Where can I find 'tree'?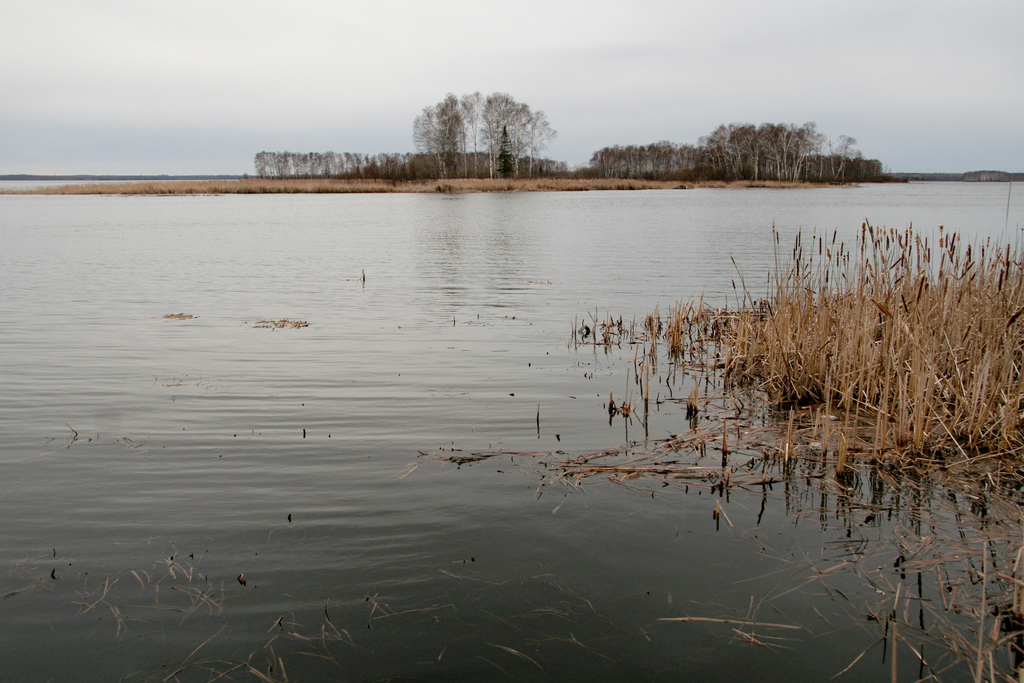
You can find it at <bbox>410, 103, 436, 158</bbox>.
